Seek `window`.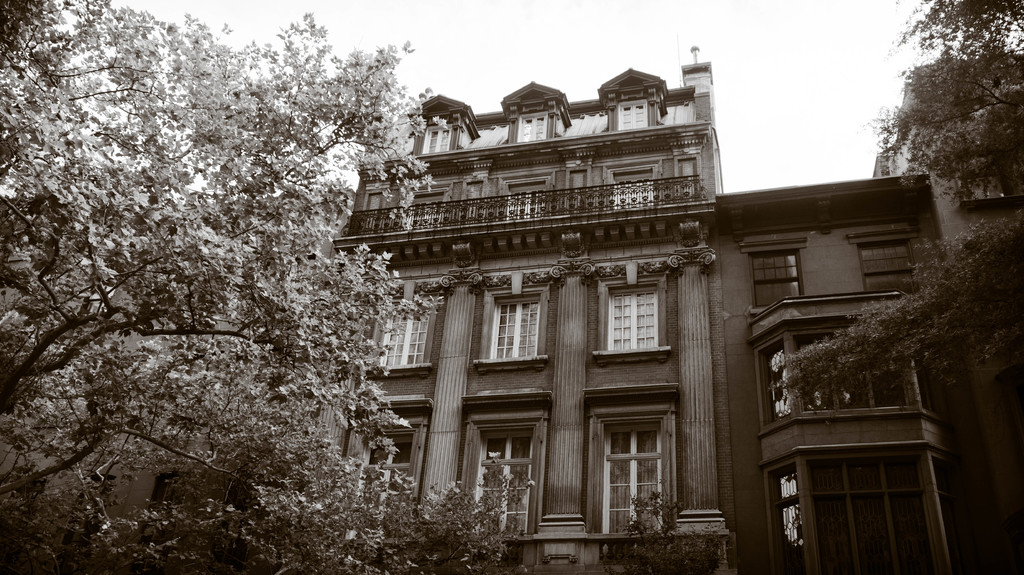
left=518, top=114, right=544, bottom=141.
